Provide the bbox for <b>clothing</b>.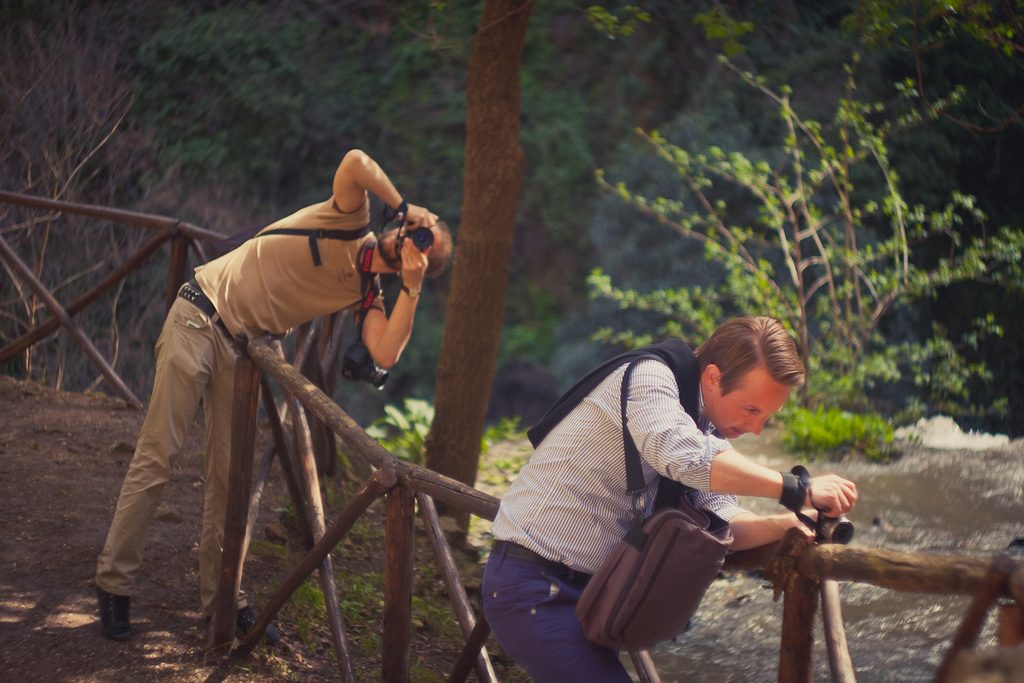
<bbox>471, 330, 751, 682</bbox>.
